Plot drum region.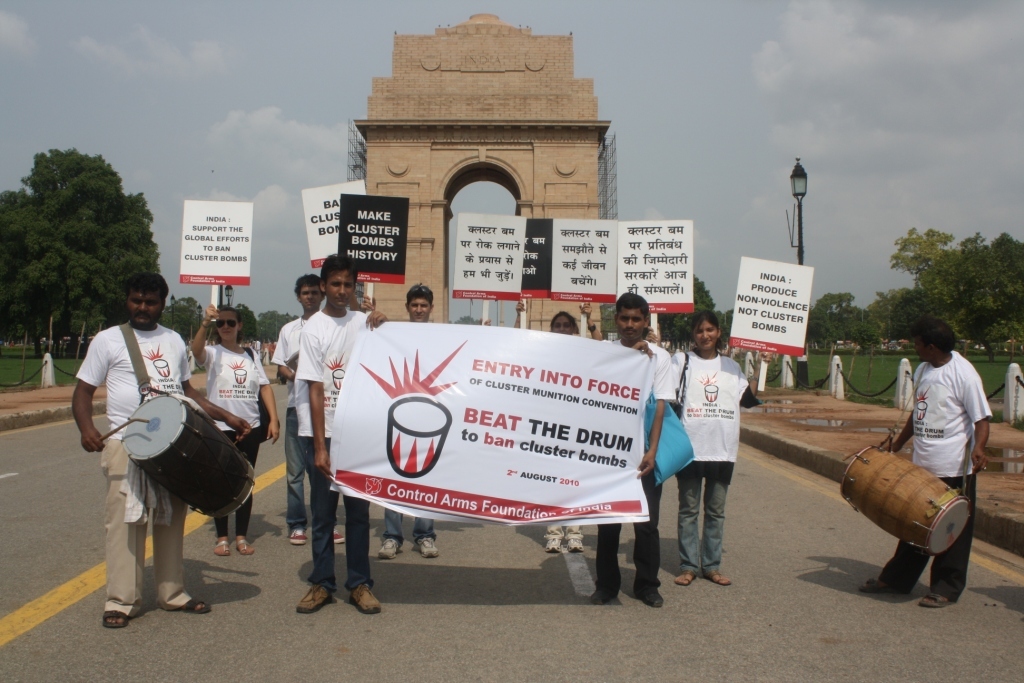
Plotted at (838, 441, 969, 554).
